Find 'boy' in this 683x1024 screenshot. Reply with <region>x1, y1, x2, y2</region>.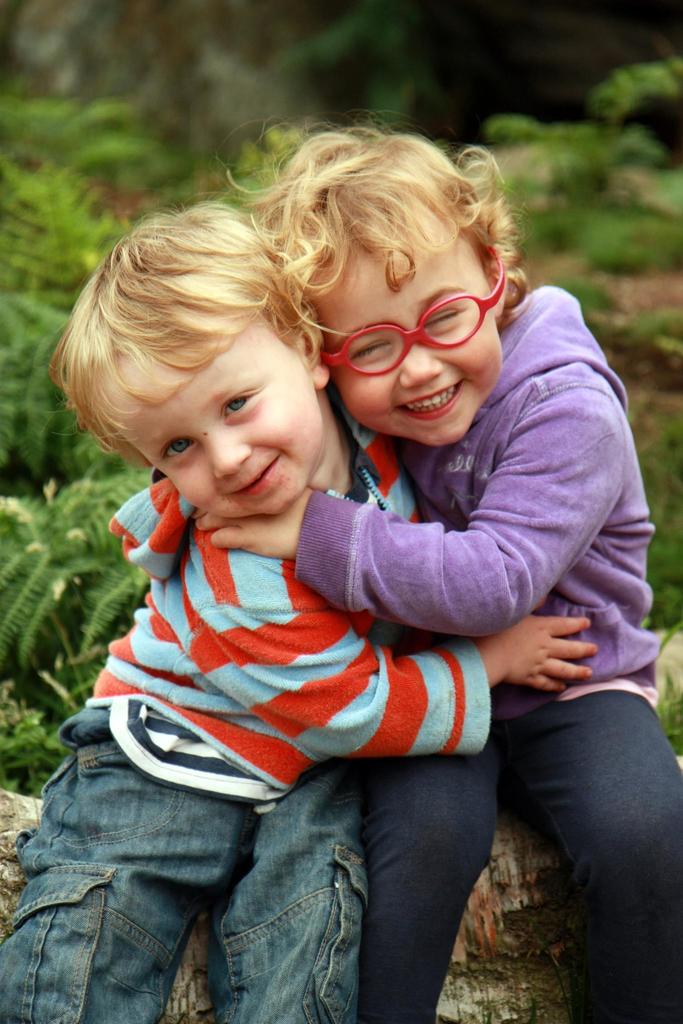
<region>26, 140, 595, 965</region>.
